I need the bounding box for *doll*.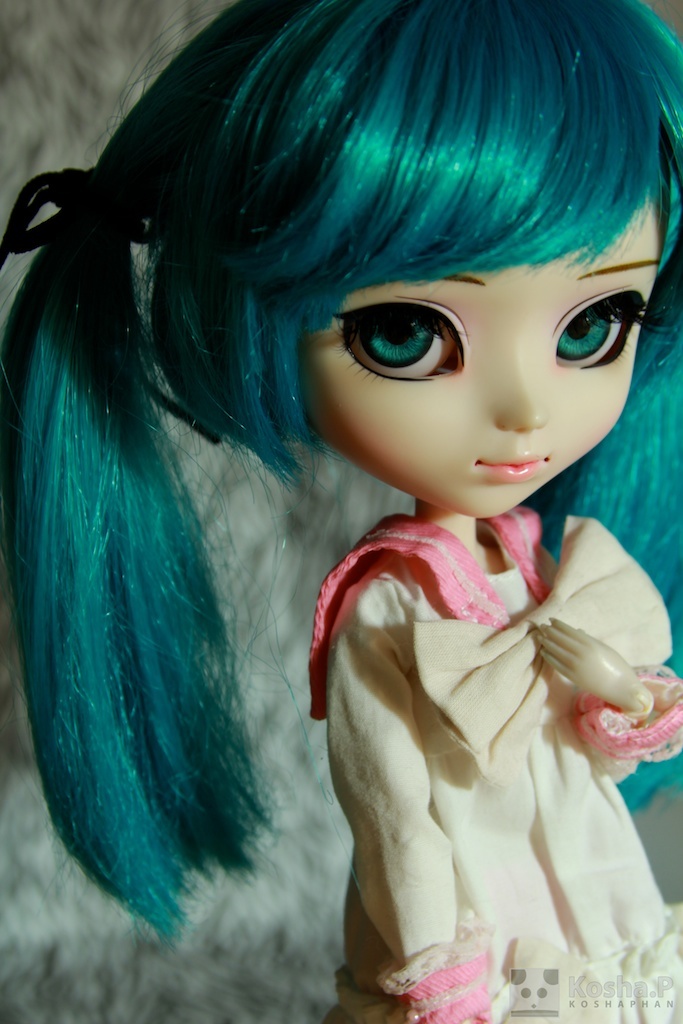
Here it is: box=[0, 3, 675, 1012].
